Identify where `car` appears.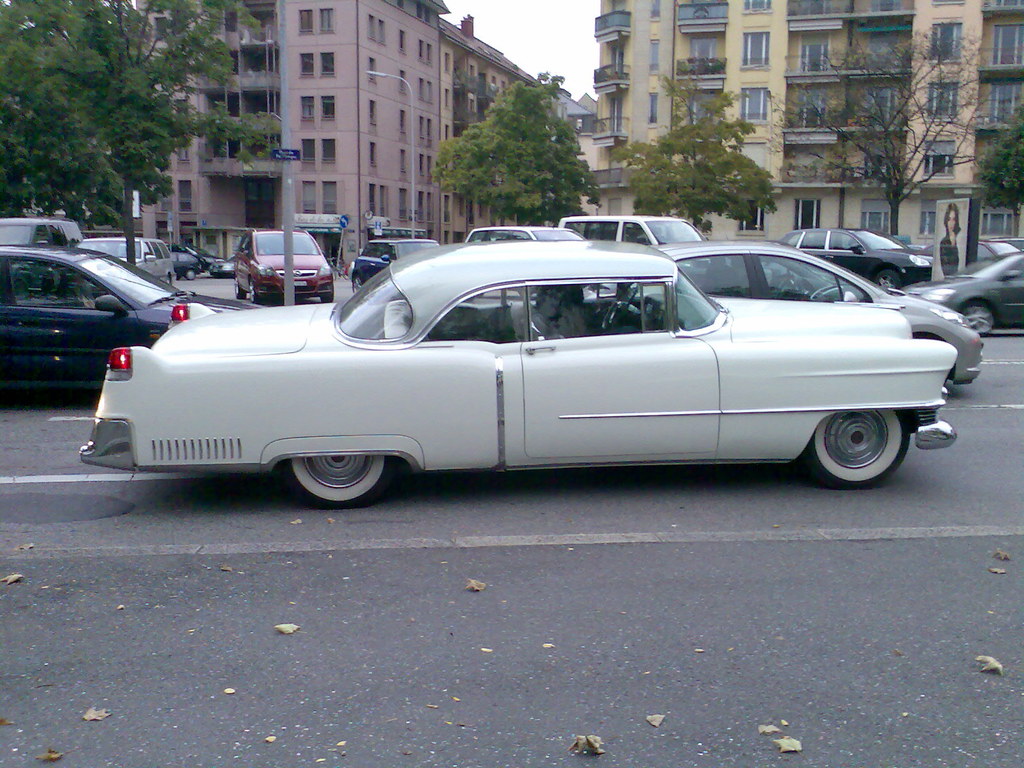
Appears at bbox=(554, 213, 701, 252).
